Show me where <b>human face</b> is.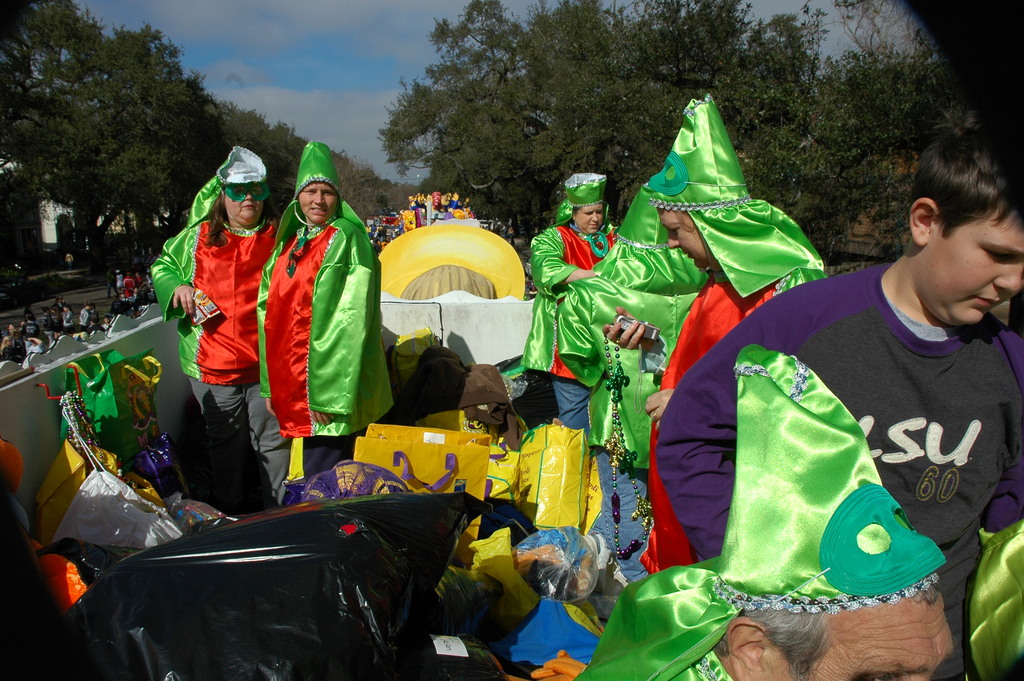
<b>human face</b> is at (x1=653, y1=208, x2=703, y2=270).
